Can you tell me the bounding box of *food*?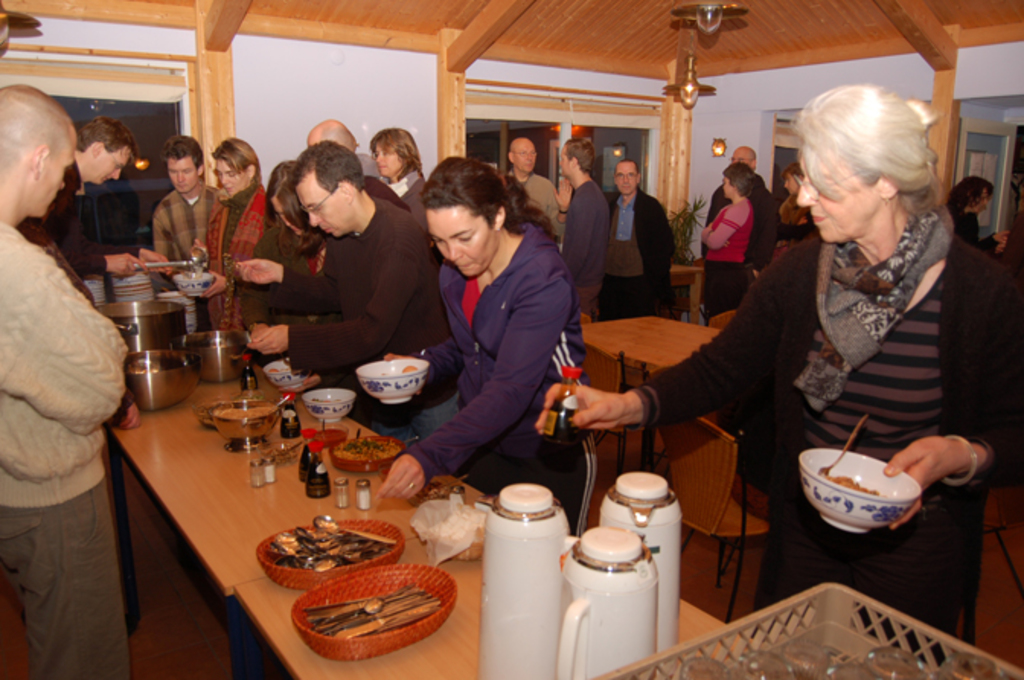
[x1=331, y1=428, x2=401, y2=462].
